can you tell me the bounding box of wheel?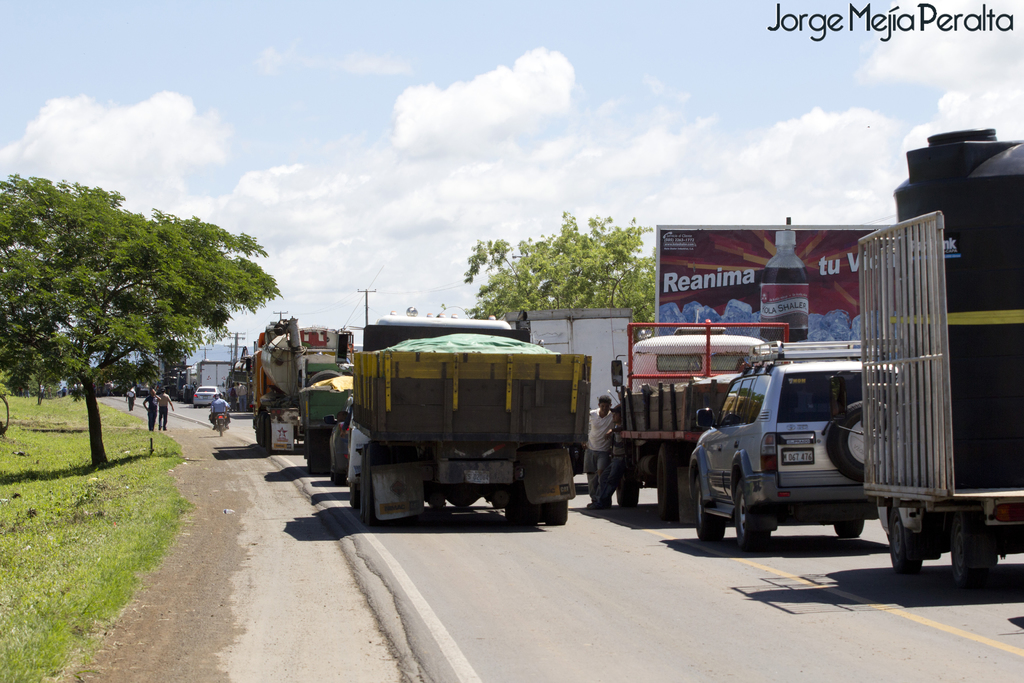
bbox=(611, 471, 636, 509).
